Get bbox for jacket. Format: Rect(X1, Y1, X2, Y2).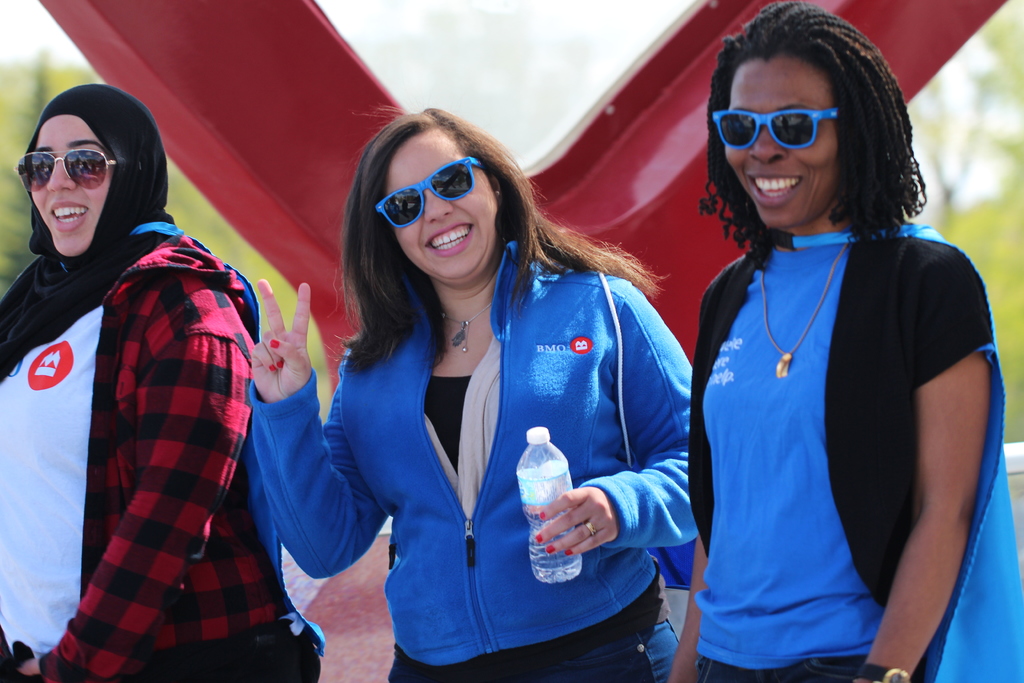
Rect(682, 235, 995, 618).
